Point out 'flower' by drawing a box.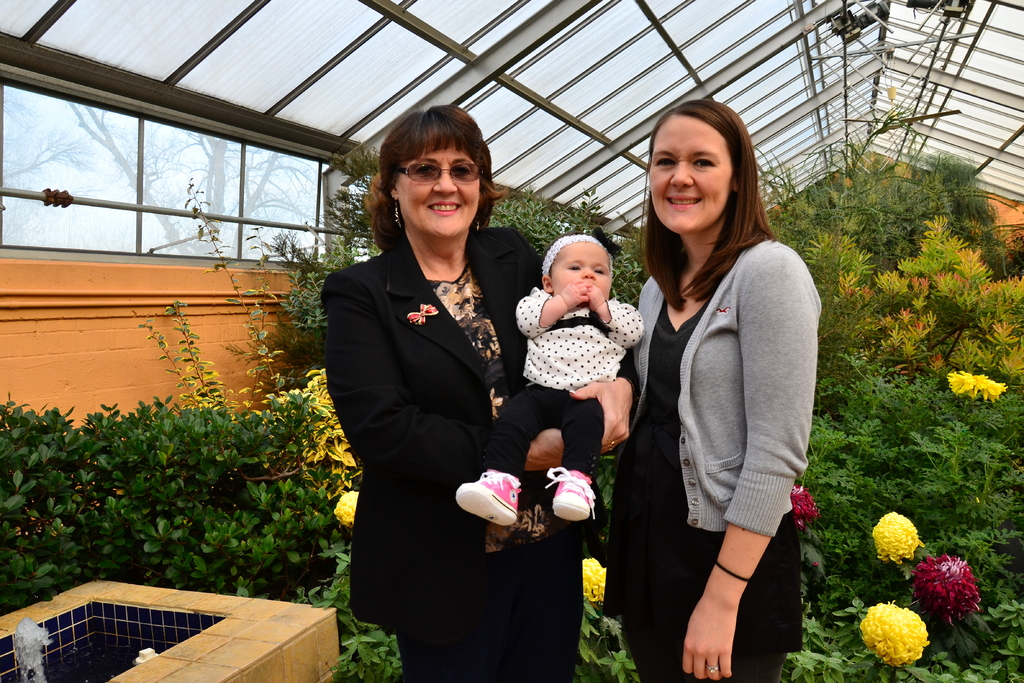
<bbox>924, 568, 995, 641</bbox>.
